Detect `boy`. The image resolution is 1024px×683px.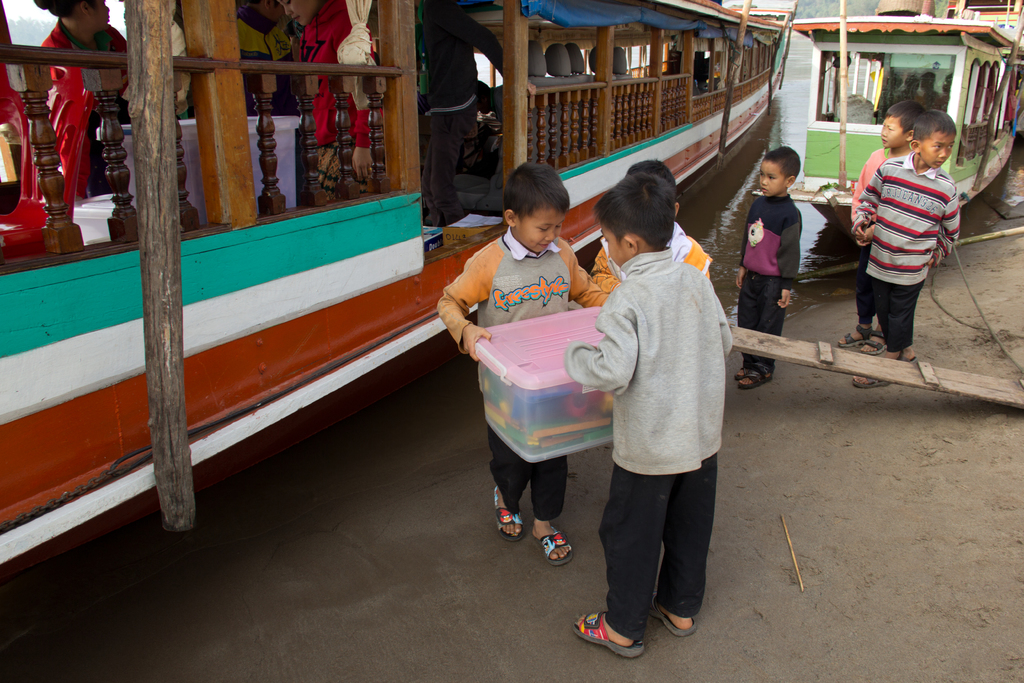
bbox(568, 138, 744, 649).
